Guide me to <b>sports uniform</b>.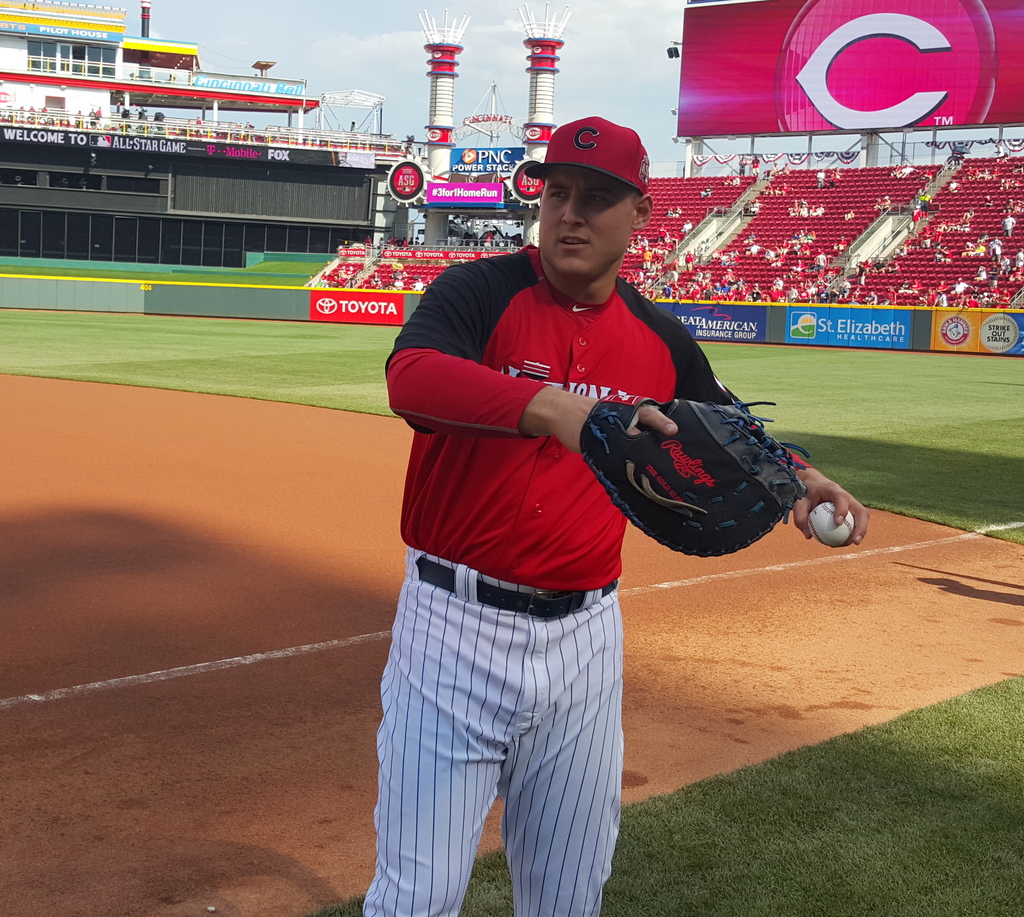
Guidance: 347/117/804/916.
